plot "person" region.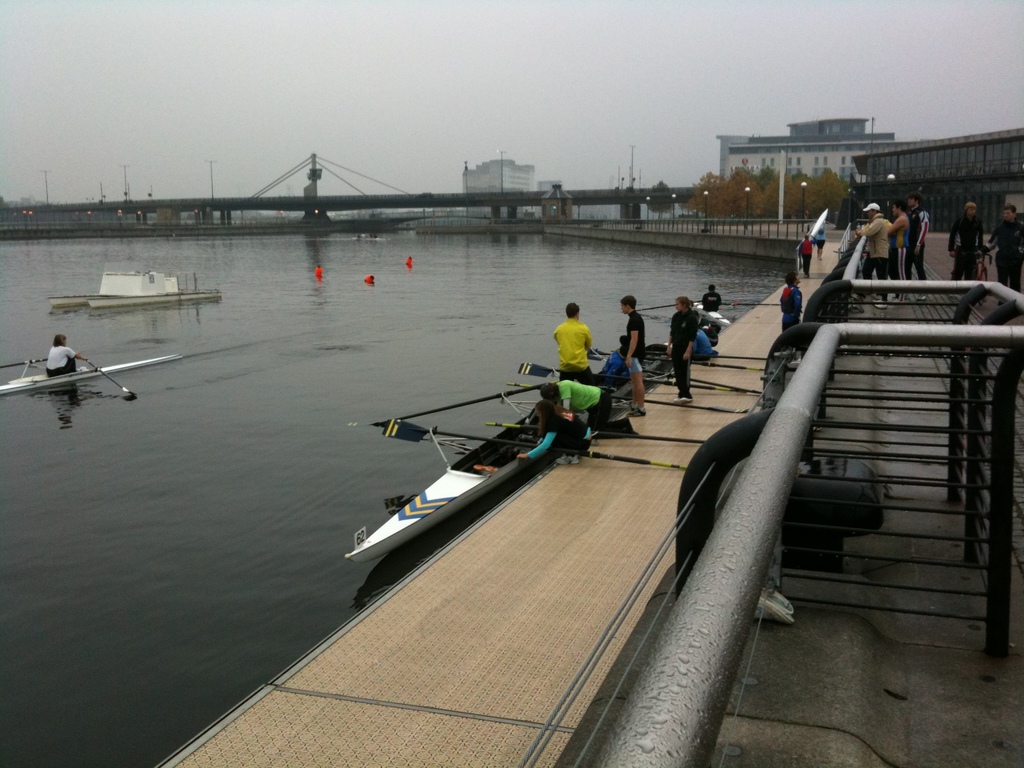
Plotted at [862,198,895,295].
